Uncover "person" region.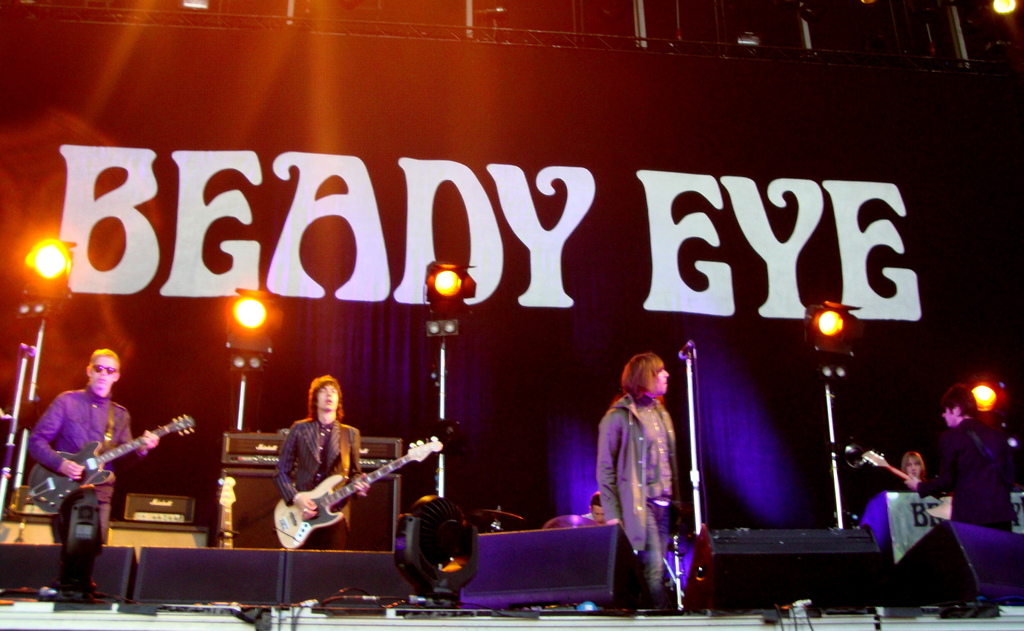
Uncovered: region(579, 494, 610, 524).
